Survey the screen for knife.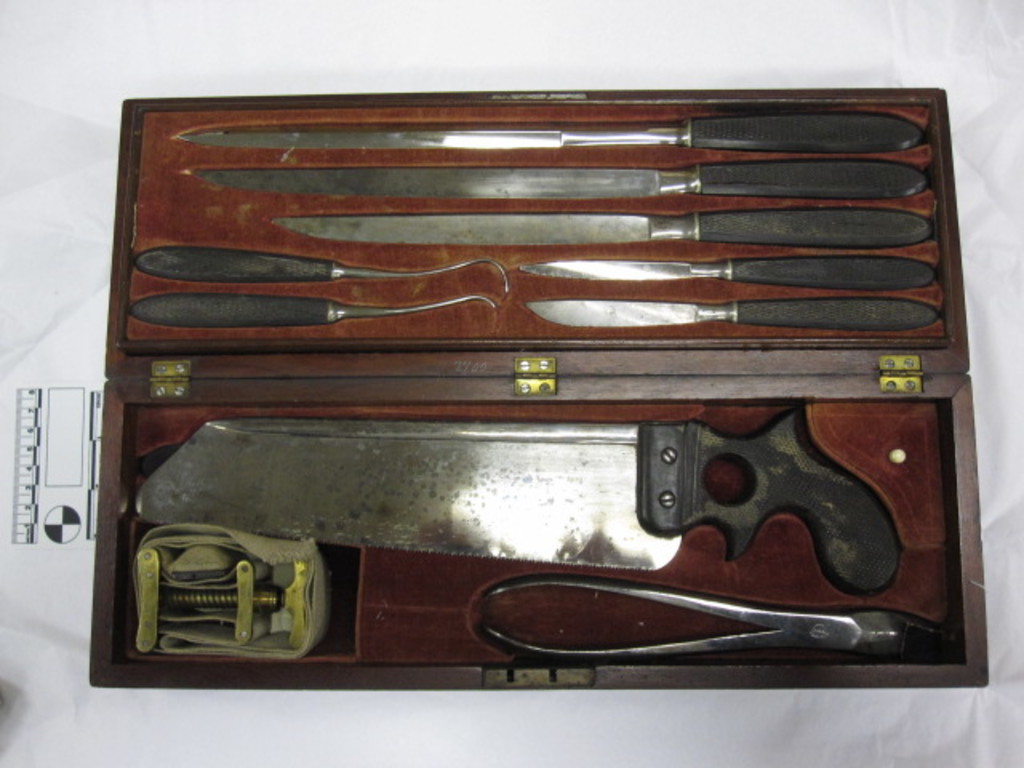
Survey found: bbox=(520, 254, 939, 290).
